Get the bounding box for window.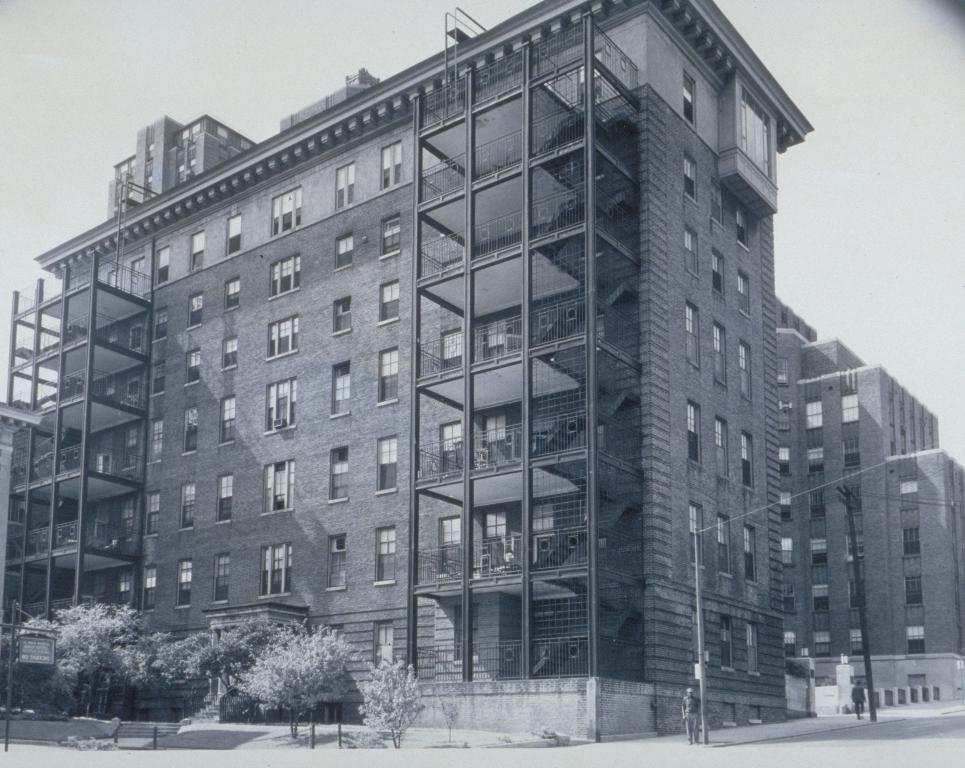
box=[780, 536, 793, 568].
